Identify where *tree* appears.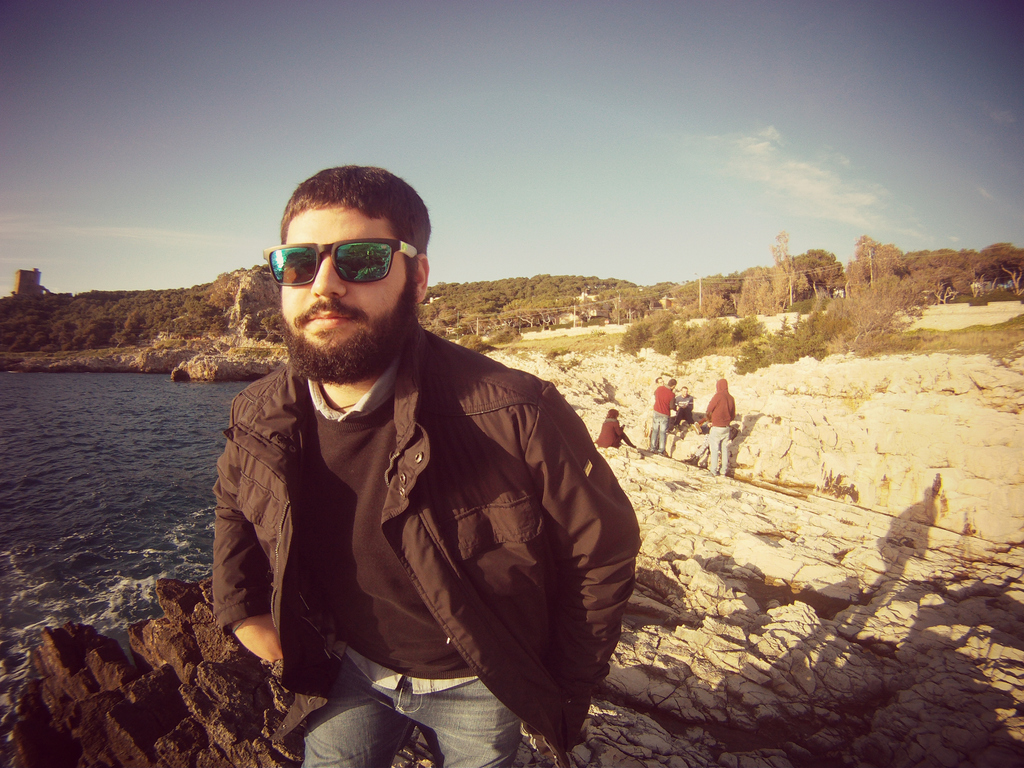
Appears at <region>927, 248, 975, 304</region>.
